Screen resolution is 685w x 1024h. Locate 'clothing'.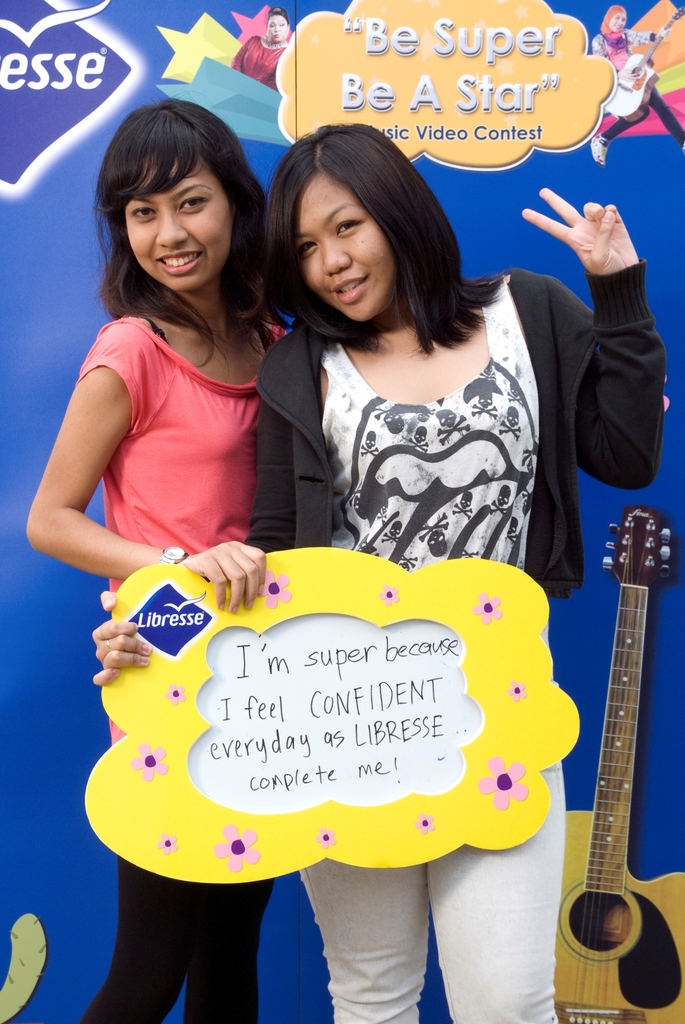
<region>228, 28, 285, 91</region>.
